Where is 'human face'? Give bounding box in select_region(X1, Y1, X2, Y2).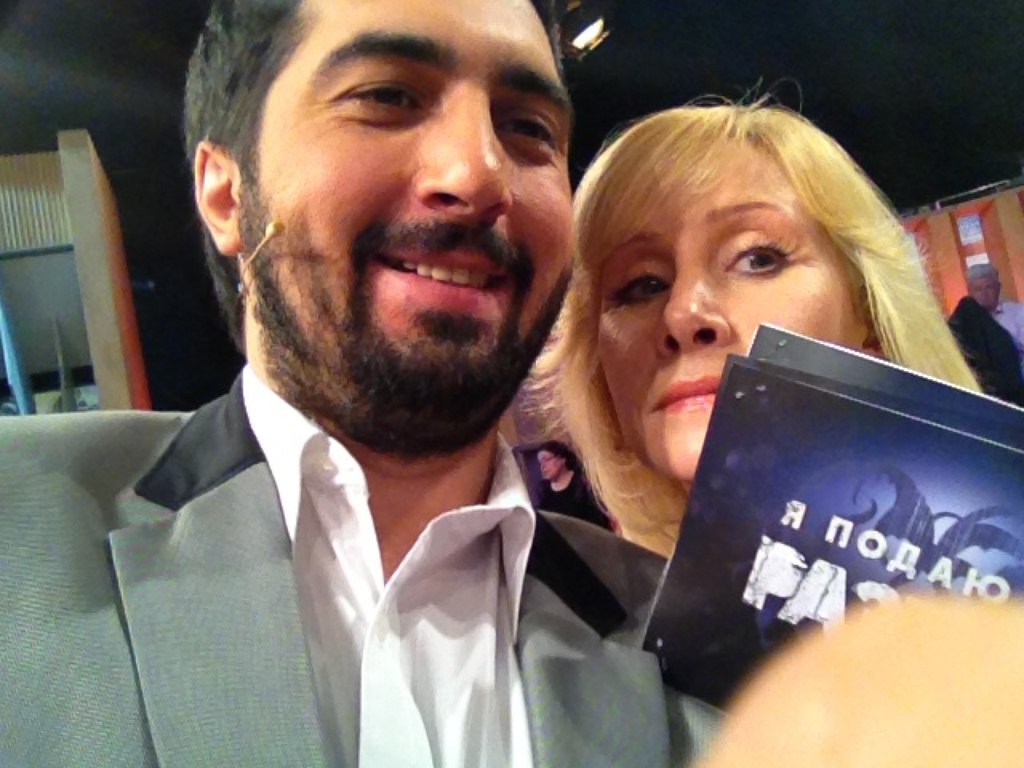
select_region(238, 0, 580, 383).
